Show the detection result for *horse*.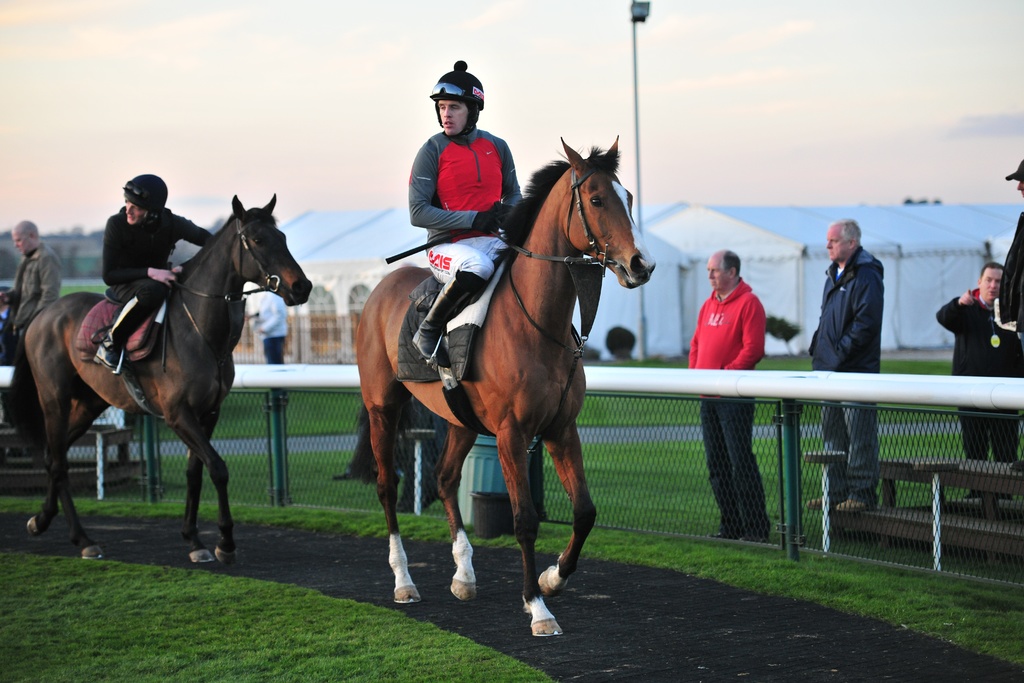
(left=5, top=194, right=314, bottom=564).
